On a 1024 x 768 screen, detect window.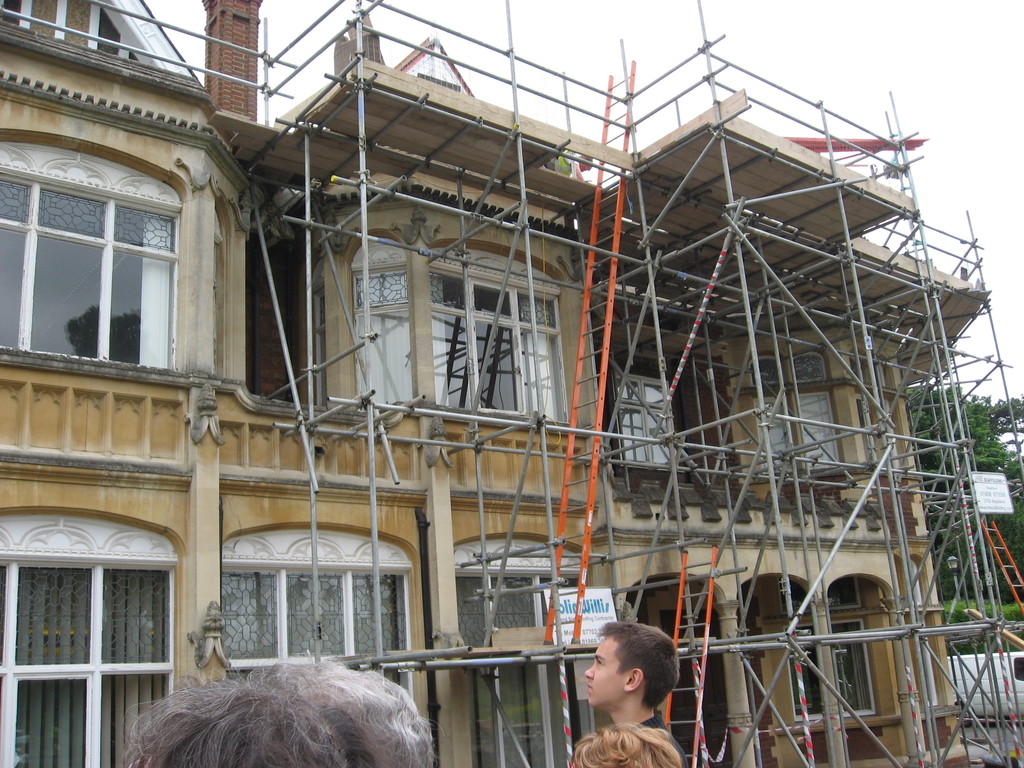
x1=202, y1=519, x2=453, y2=750.
